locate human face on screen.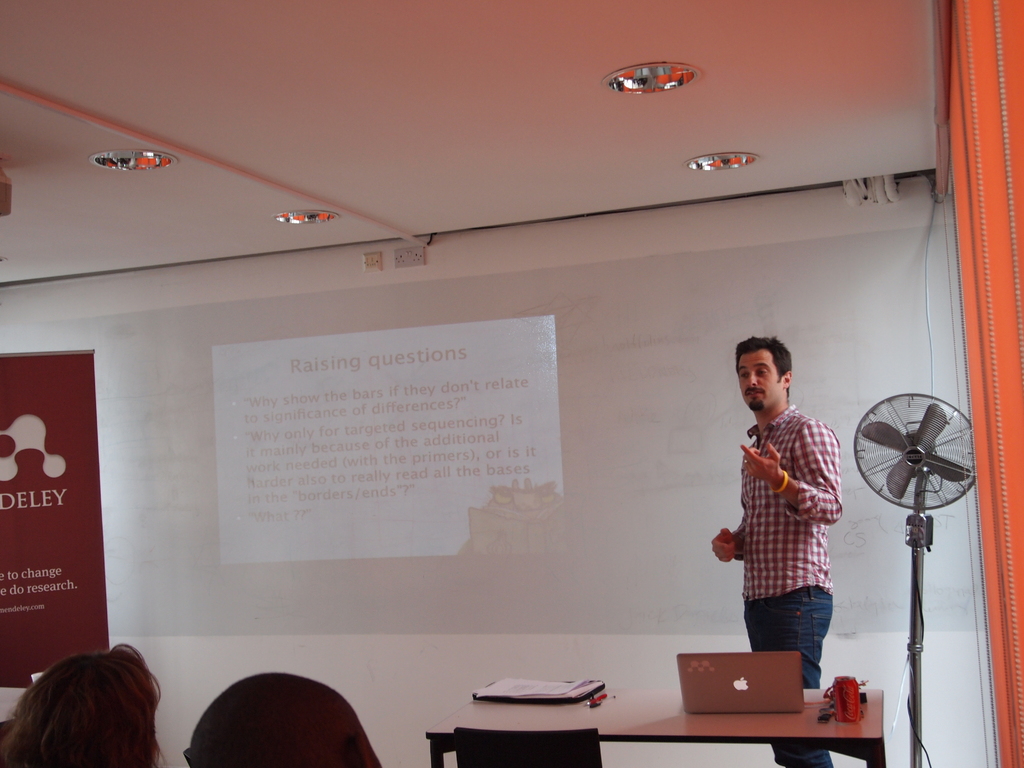
On screen at x1=734 y1=349 x2=782 y2=419.
